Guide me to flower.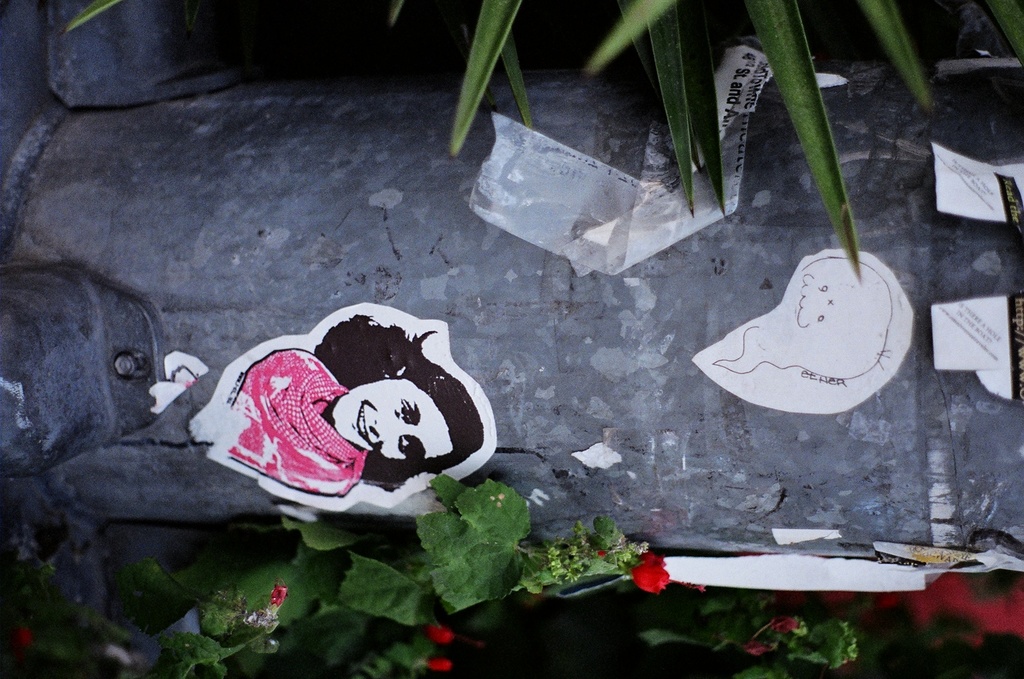
Guidance: [269,581,288,612].
